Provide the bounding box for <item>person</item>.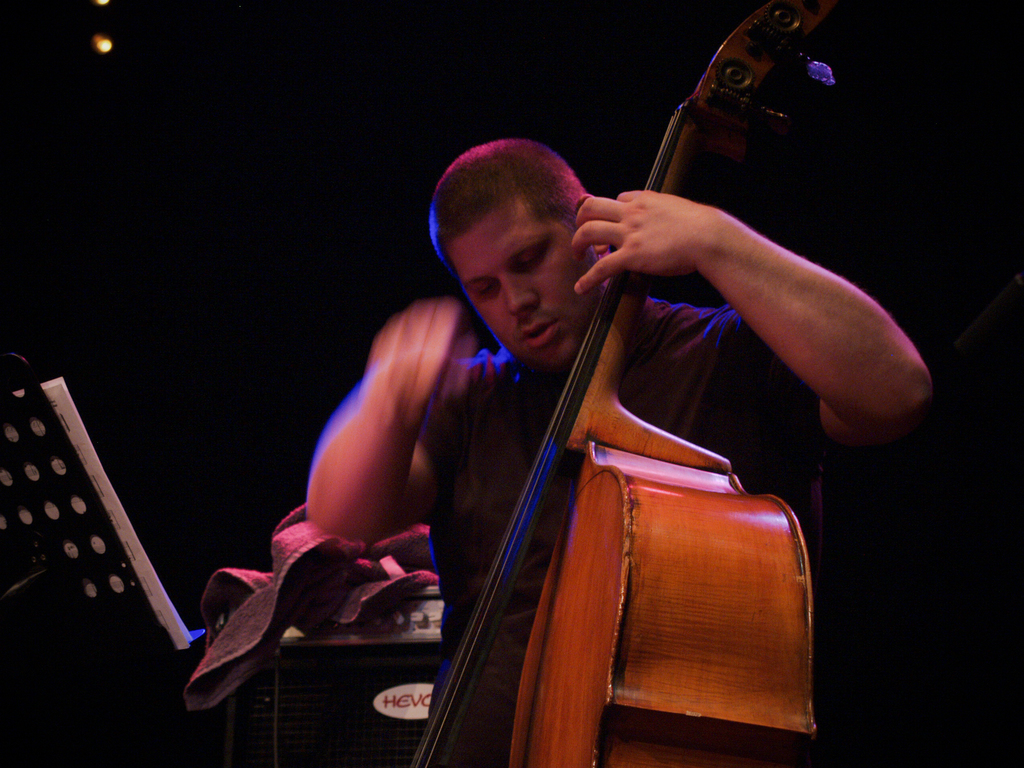
[296, 143, 927, 767].
